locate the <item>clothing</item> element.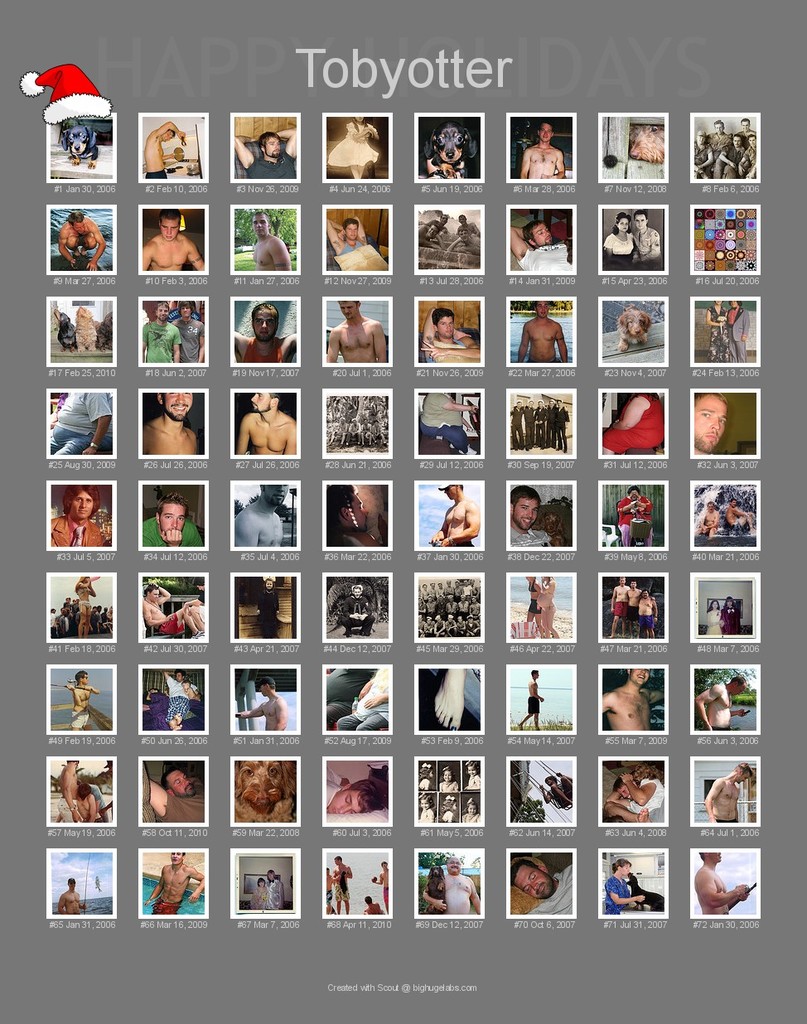
Element bbox: <region>708, 811, 745, 828</region>.
